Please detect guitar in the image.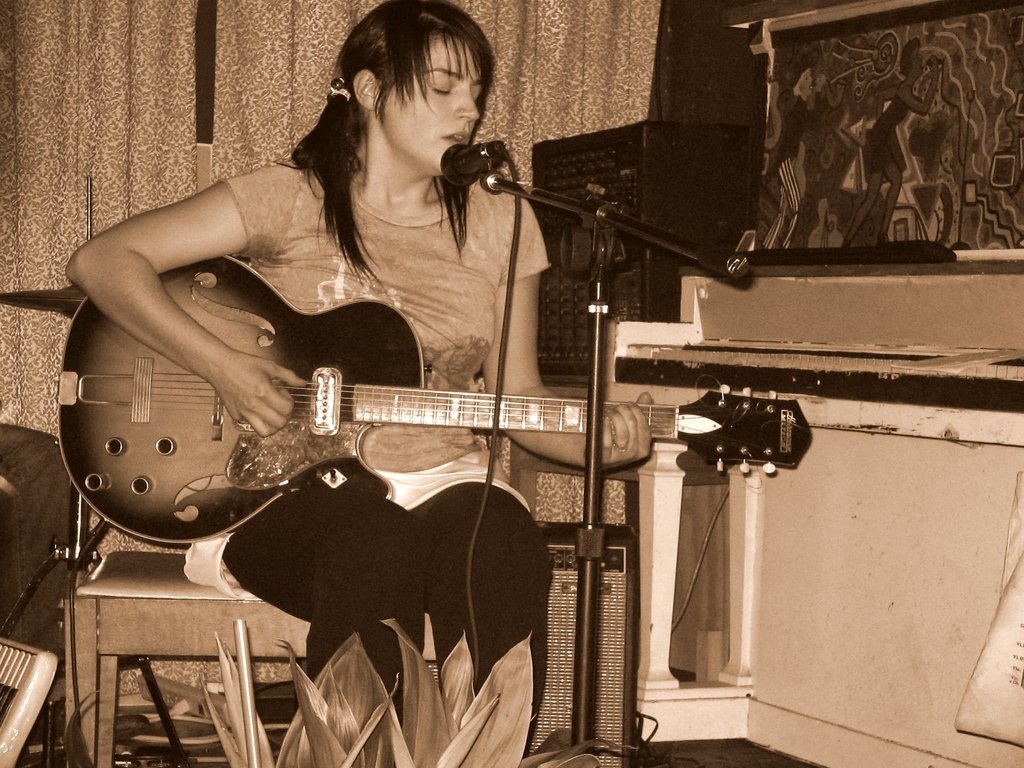
(x1=50, y1=252, x2=813, y2=541).
